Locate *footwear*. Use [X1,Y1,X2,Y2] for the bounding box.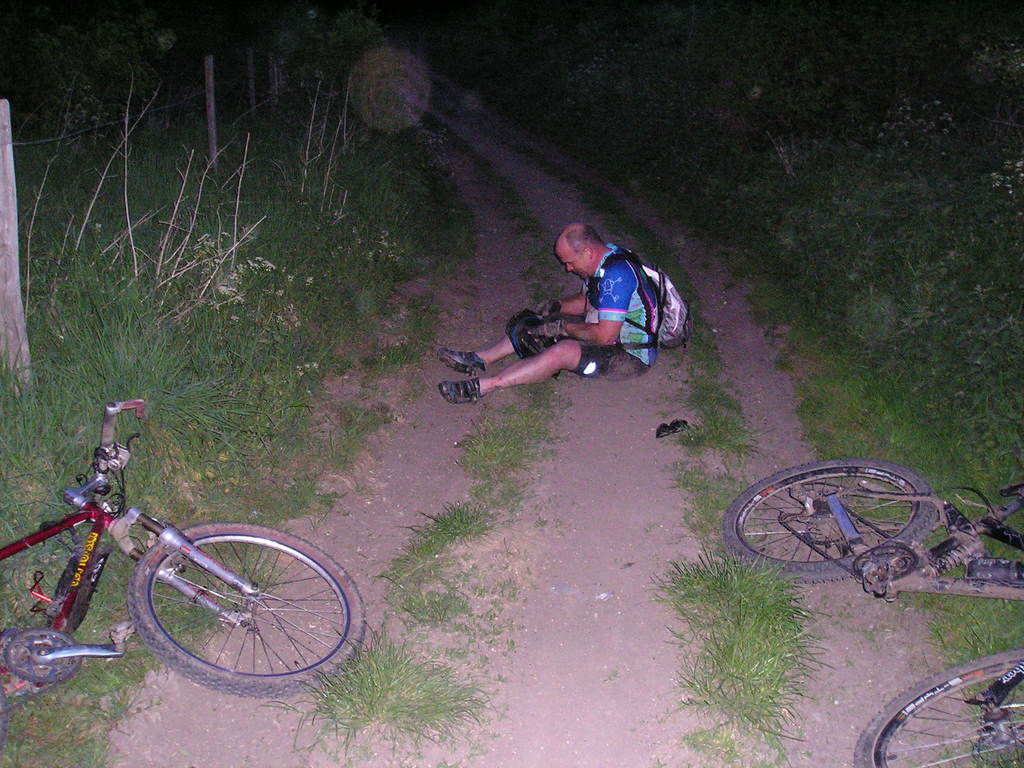
[437,350,484,374].
